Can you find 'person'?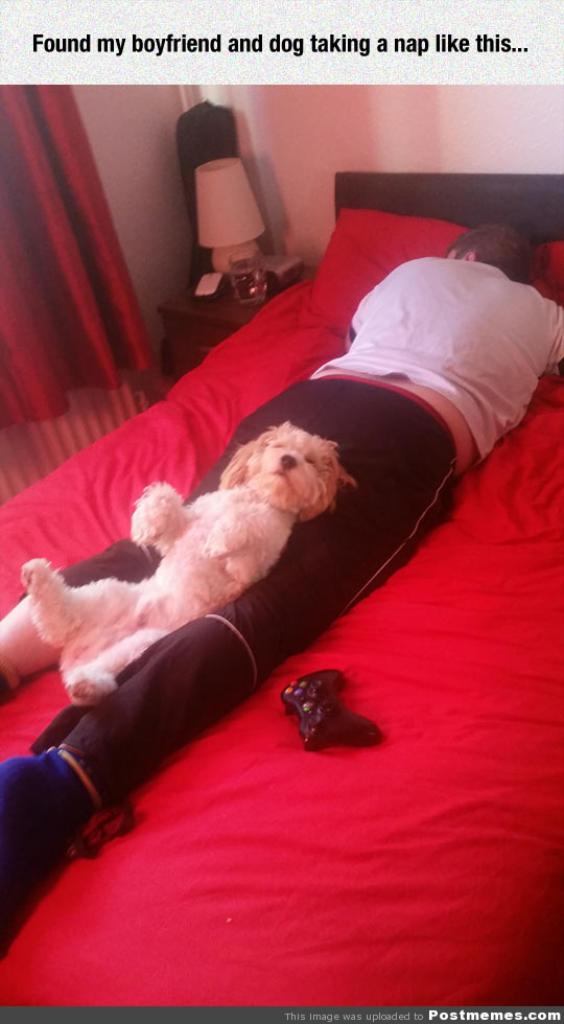
Yes, bounding box: bbox=[0, 224, 563, 860].
